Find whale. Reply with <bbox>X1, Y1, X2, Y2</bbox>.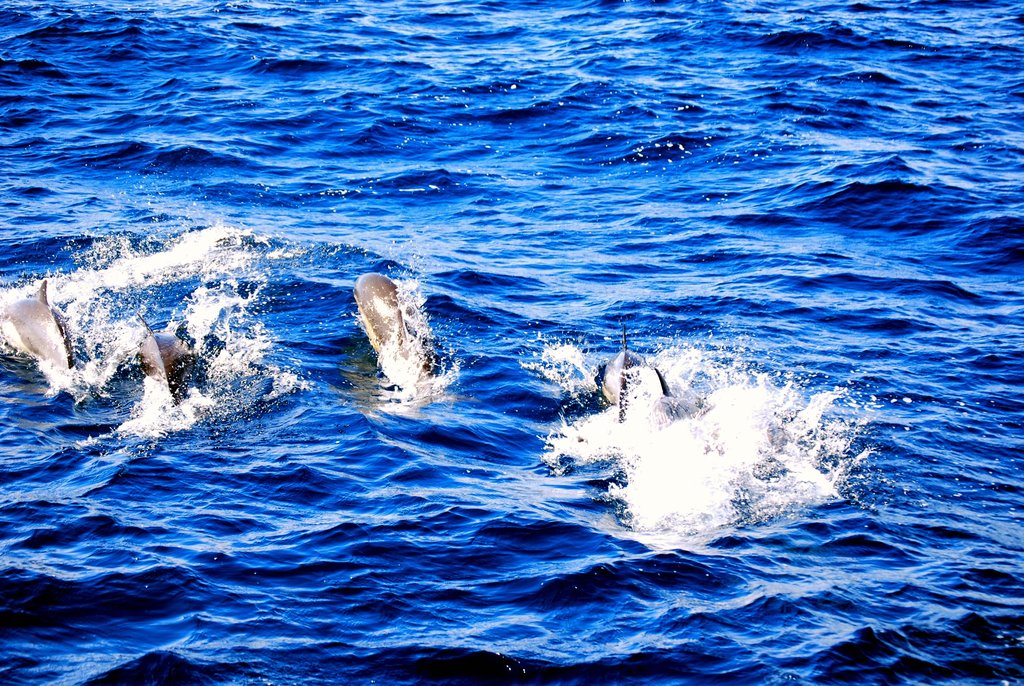
<bbox>351, 268, 438, 388</bbox>.
